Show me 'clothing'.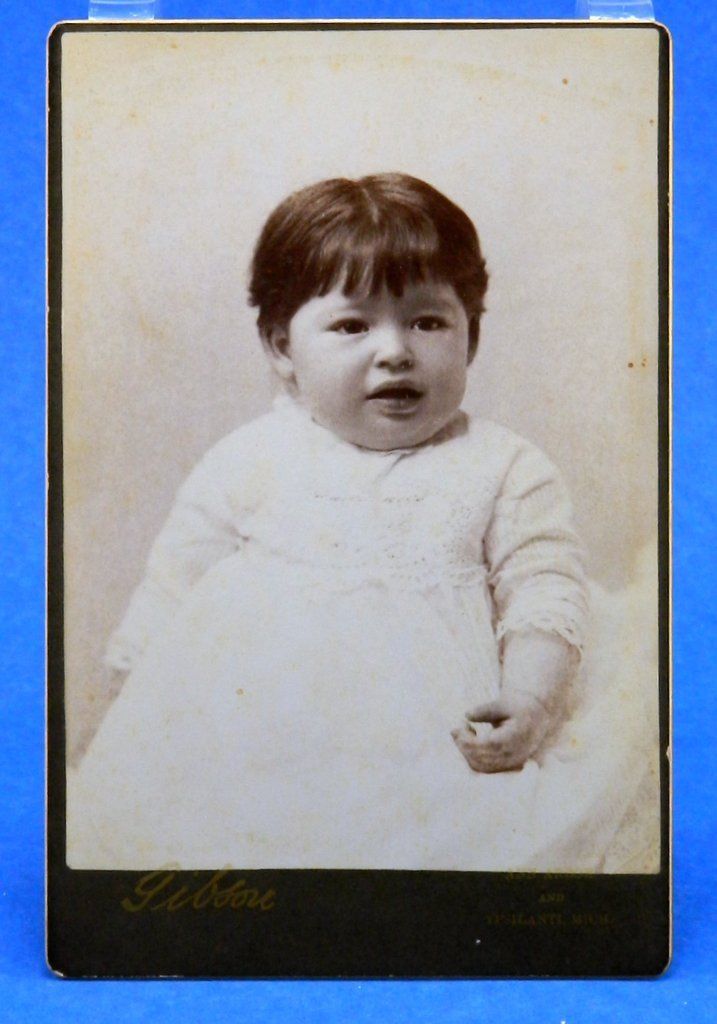
'clothing' is here: [left=69, top=391, right=664, bottom=873].
